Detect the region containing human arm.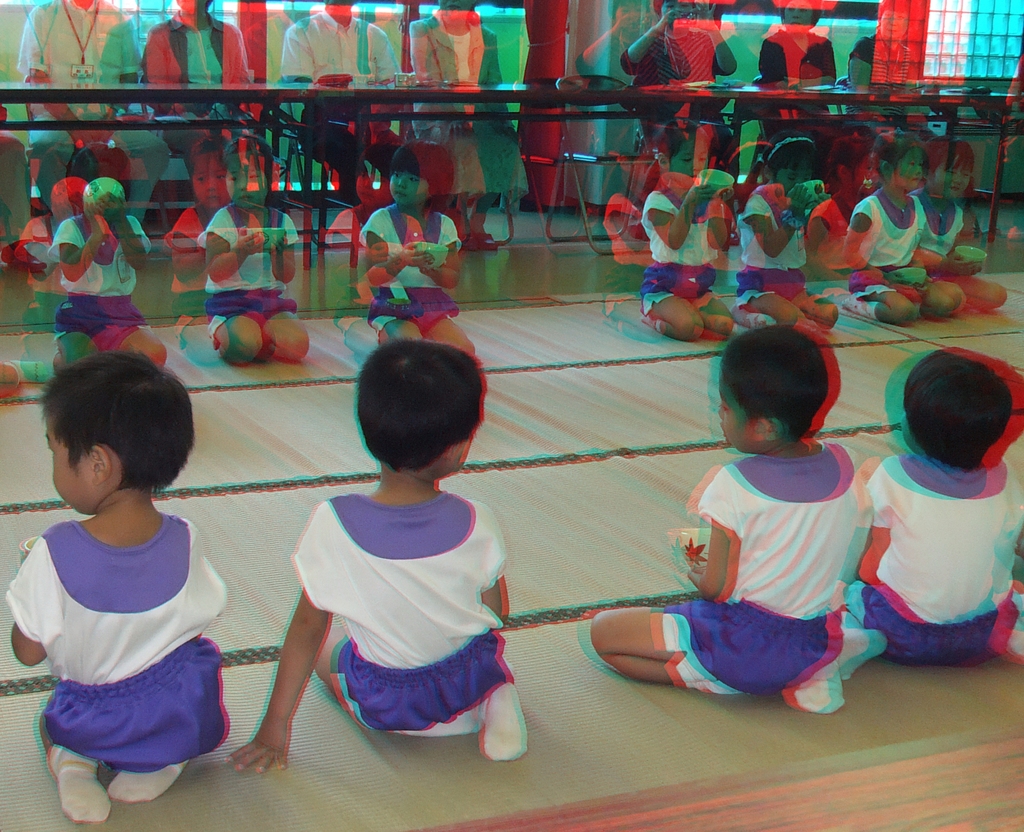
<bbox>225, 559, 330, 793</bbox>.
